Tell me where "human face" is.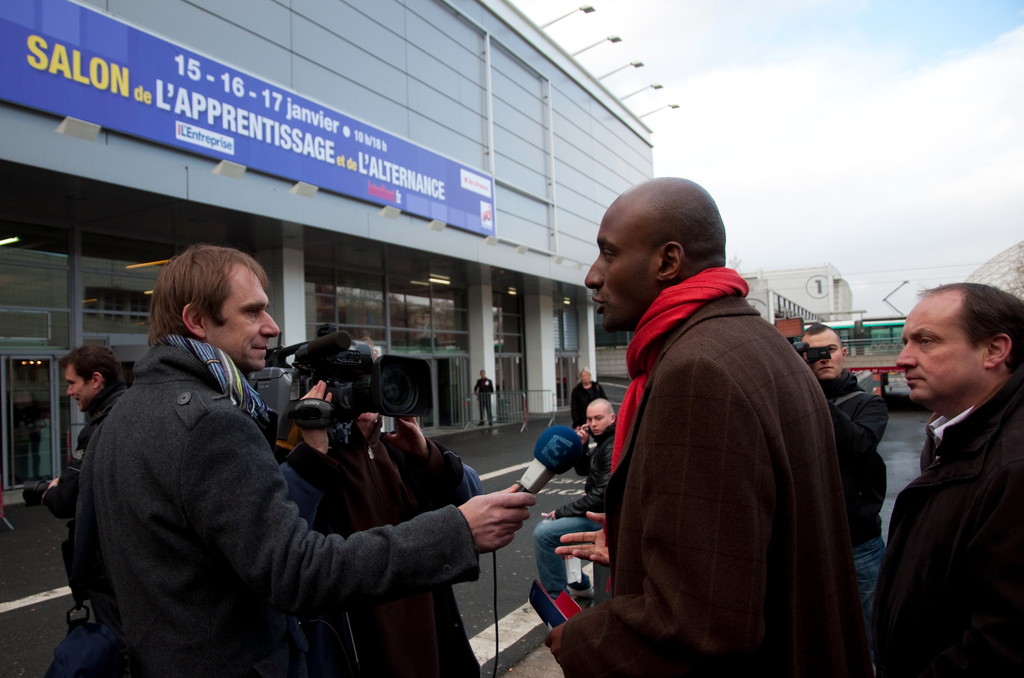
"human face" is at 586 200 654 330.
